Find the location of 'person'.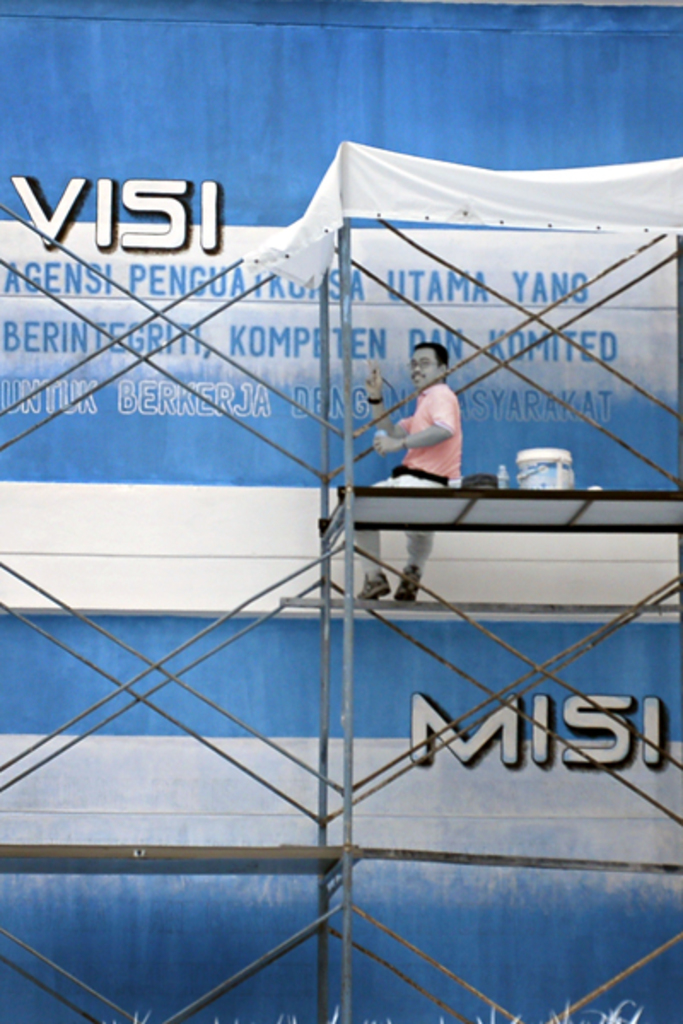
Location: box(353, 338, 463, 599).
